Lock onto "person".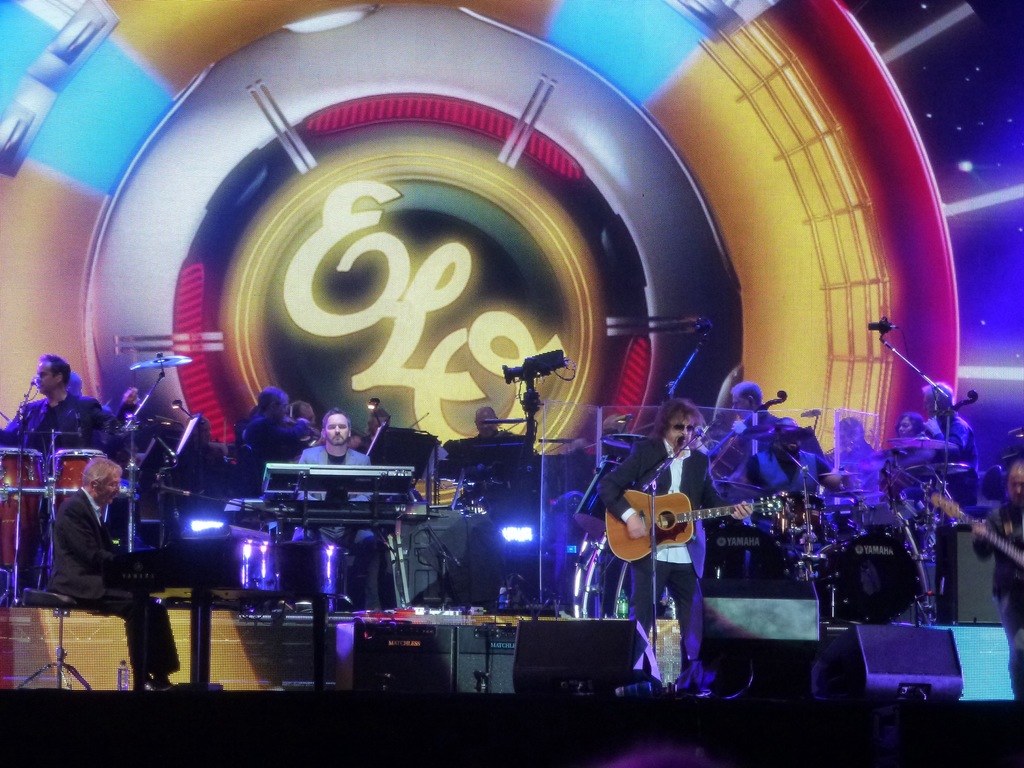
Locked: (297, 404, 382, 611).
